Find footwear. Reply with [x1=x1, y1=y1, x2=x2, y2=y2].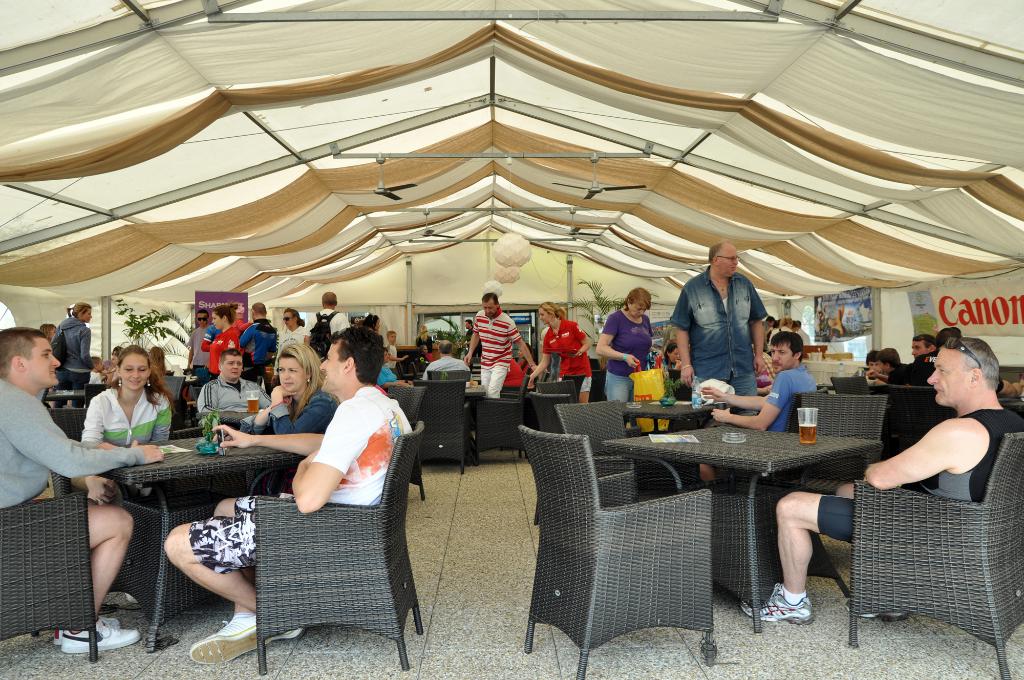
[x1=55, y1=617, x2=120, y2=644].
